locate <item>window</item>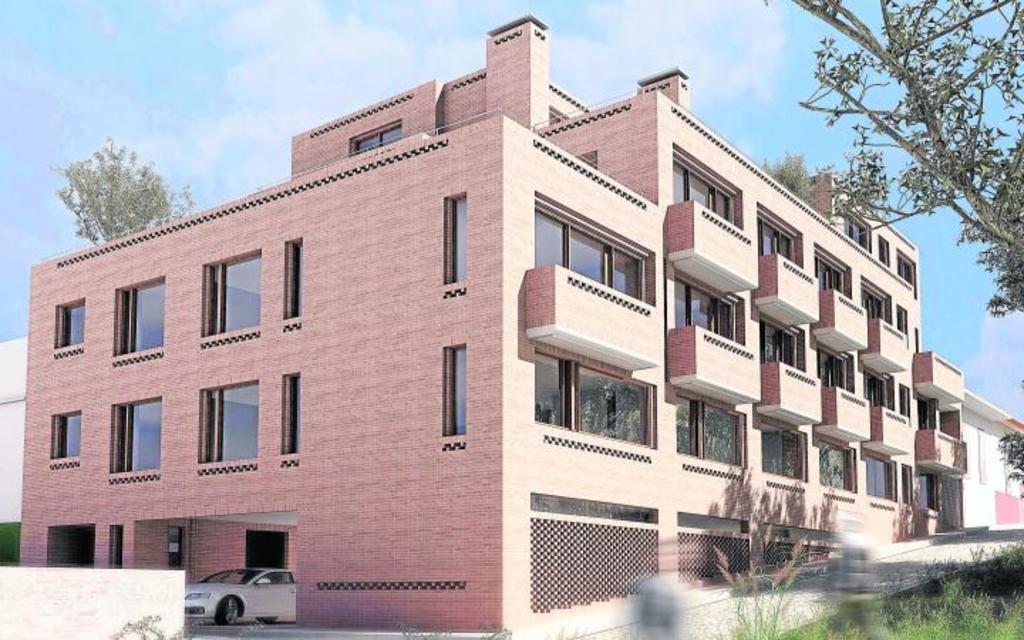
[x1=812, y1=253, x2=849, y2=297]
